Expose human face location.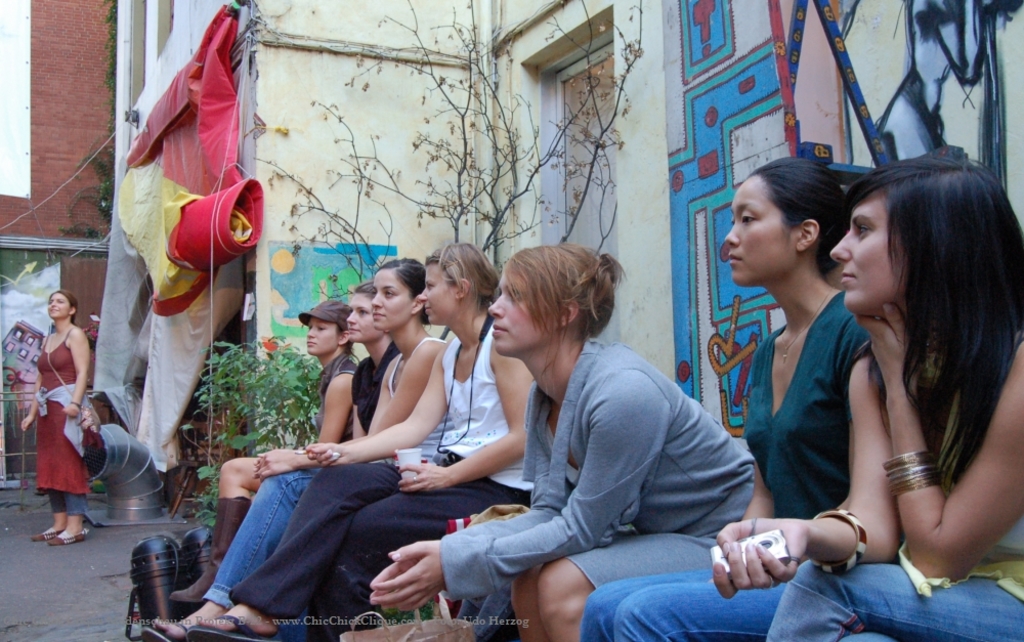
Exposed at select_region(414, 266, 466, 324).
